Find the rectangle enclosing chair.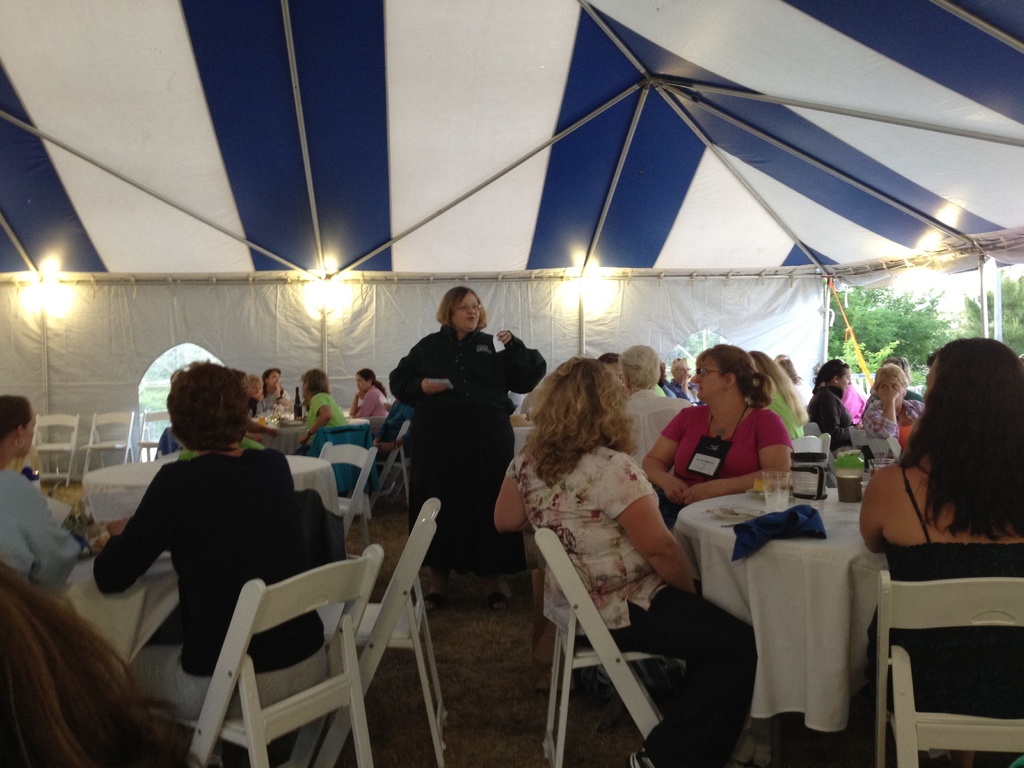
box=[17, 412, 77, 484].
